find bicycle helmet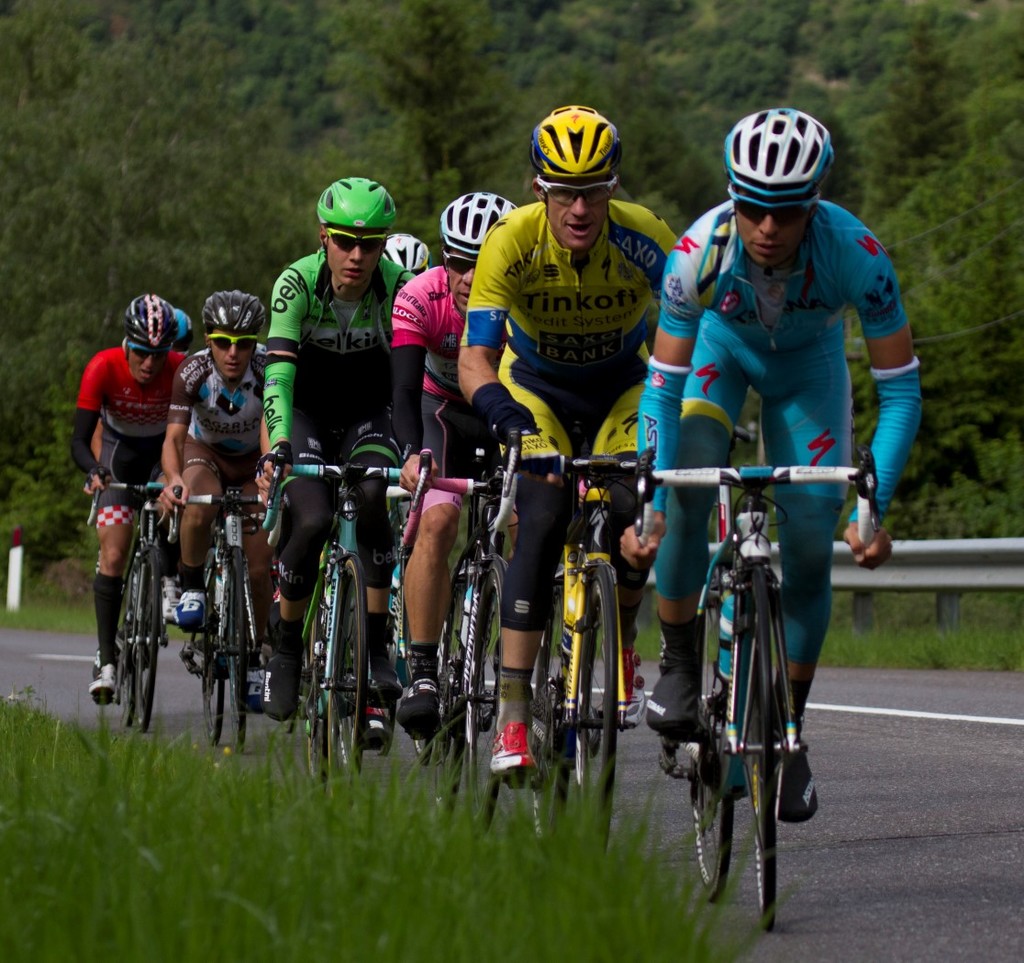
438, 182, 519, 260
